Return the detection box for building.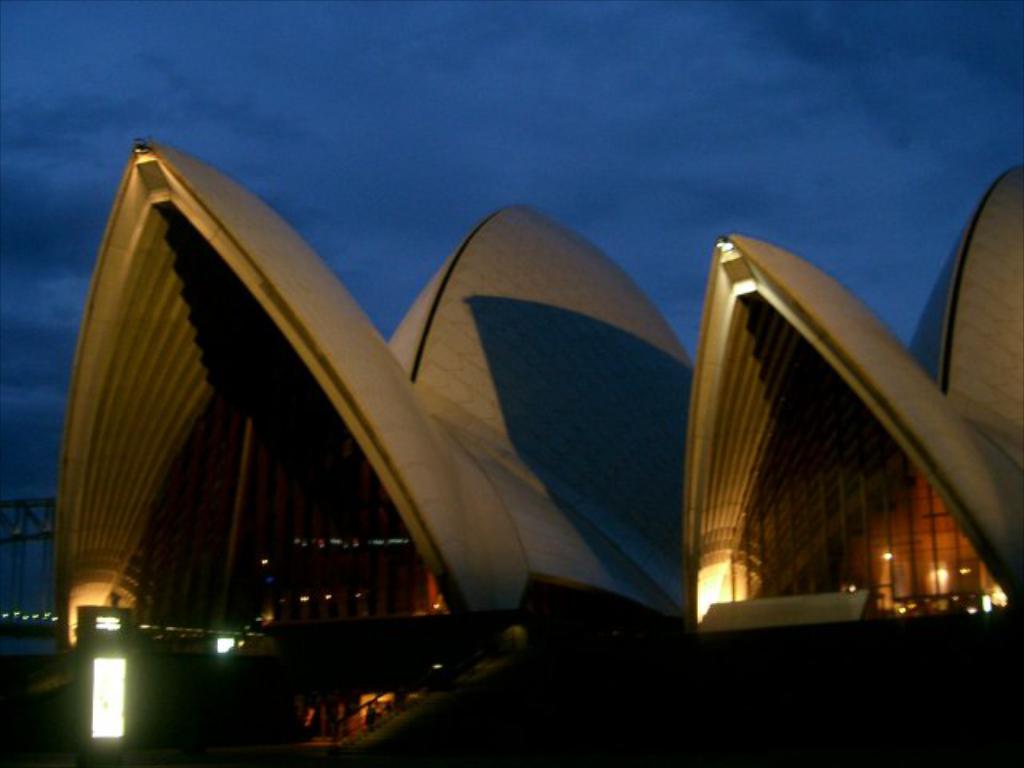
region(0, 136, 1022, 766).
